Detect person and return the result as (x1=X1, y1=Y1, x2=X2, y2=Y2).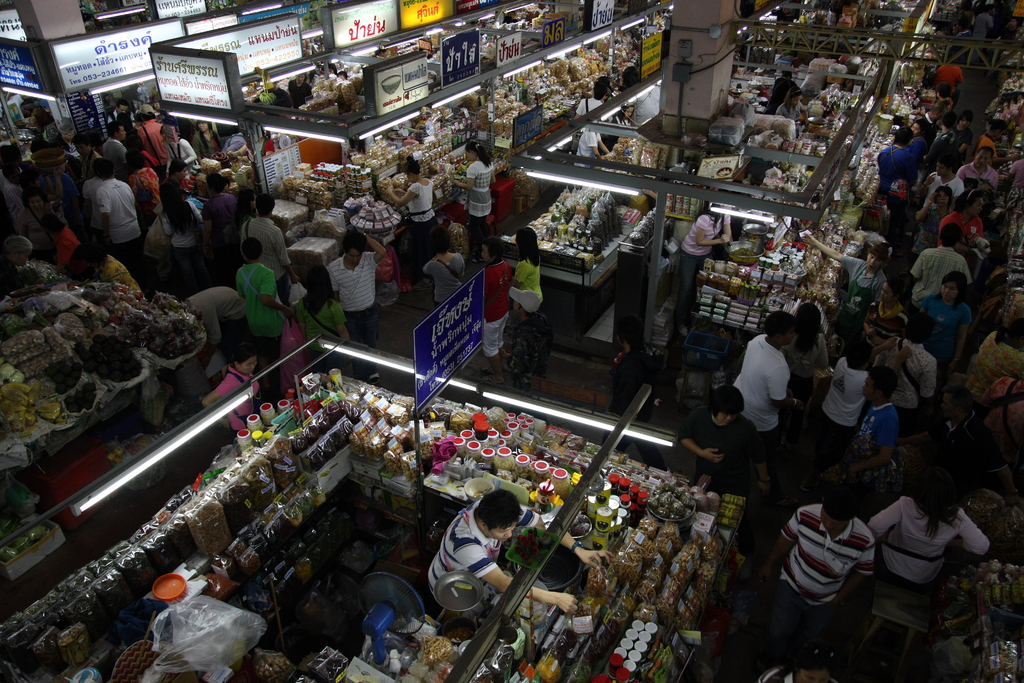
(x1=376, y1=48, x2=390, y2=62).
